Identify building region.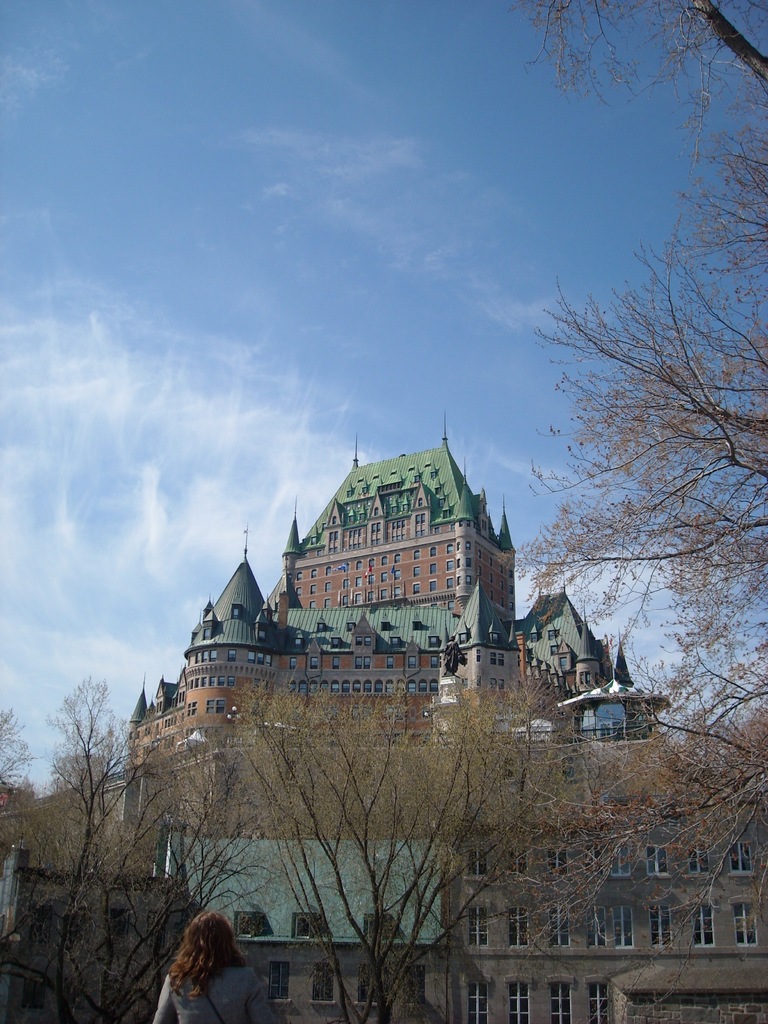
Region: [left=0, top=413, right=767, bottom=1023].
